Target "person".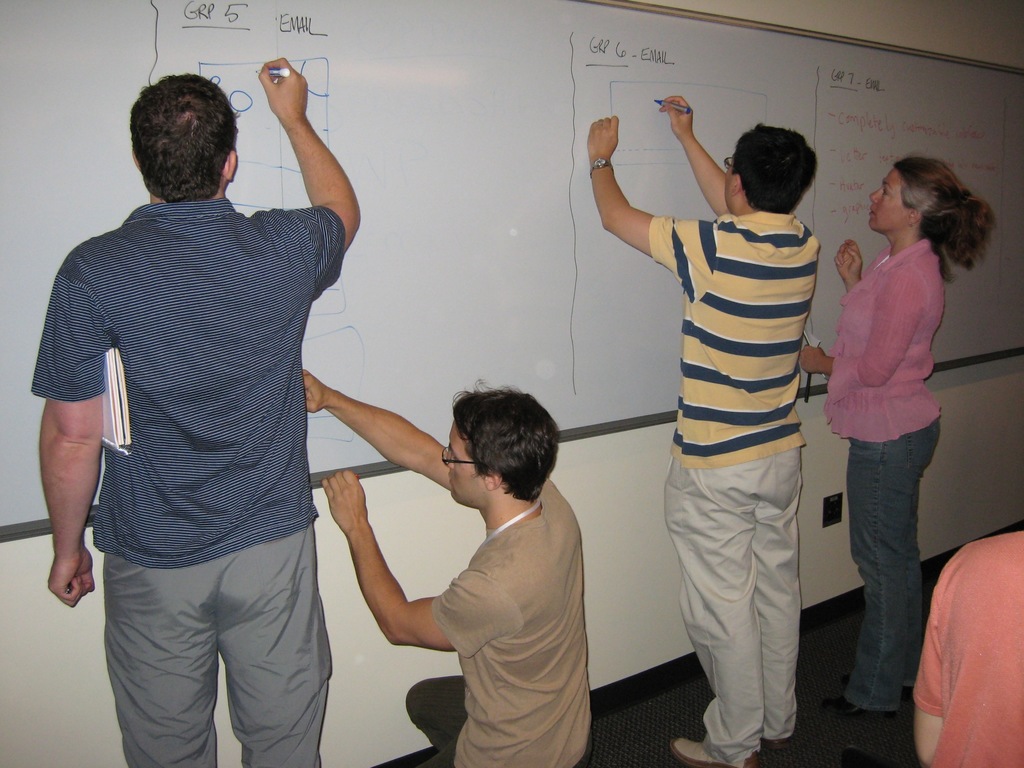
Target region: <region>909, 529, 1023, 767</region>.
